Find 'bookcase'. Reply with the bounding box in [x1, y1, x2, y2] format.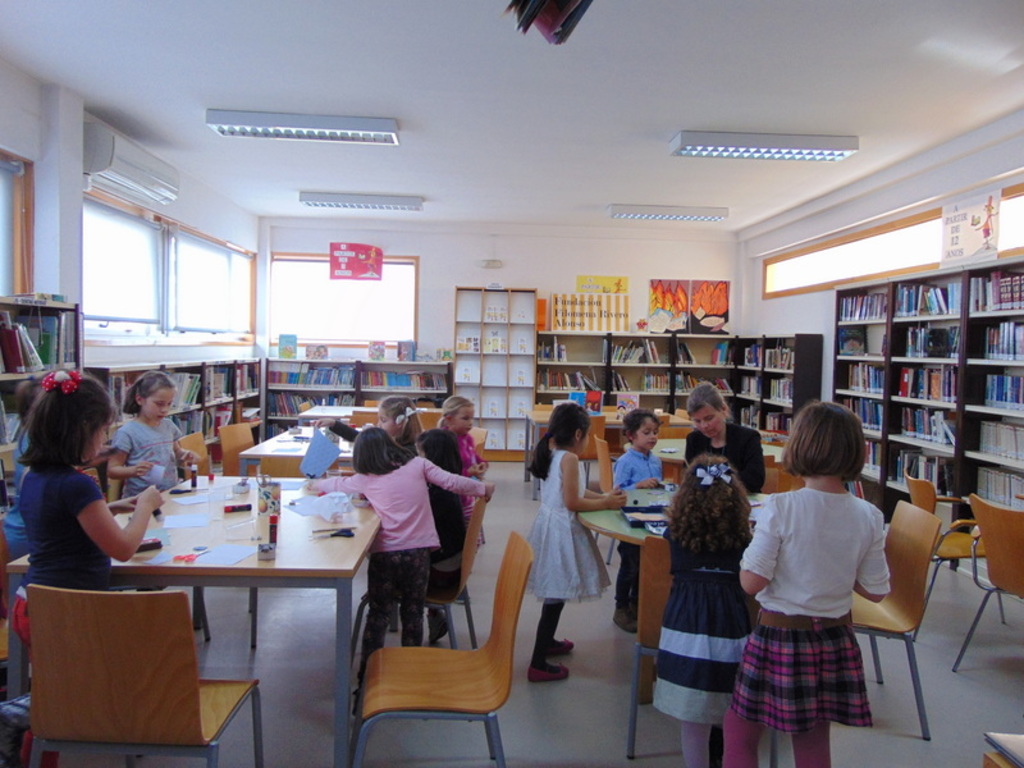
[444, 280, 553, 454].
